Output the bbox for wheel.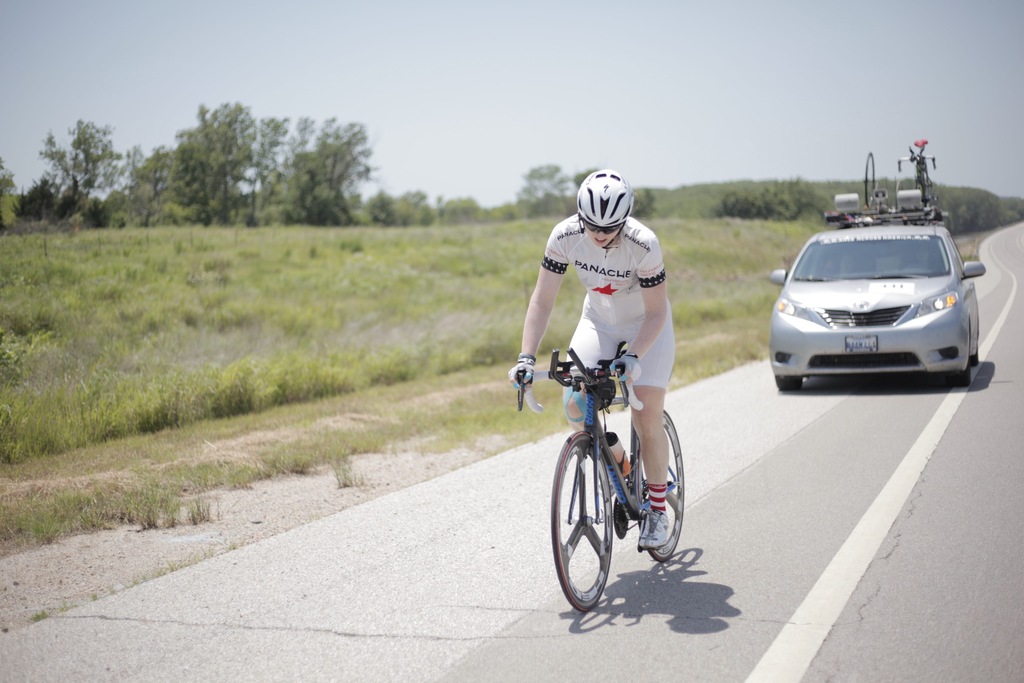
(left=948, top=363, right=968, bottom=386).
